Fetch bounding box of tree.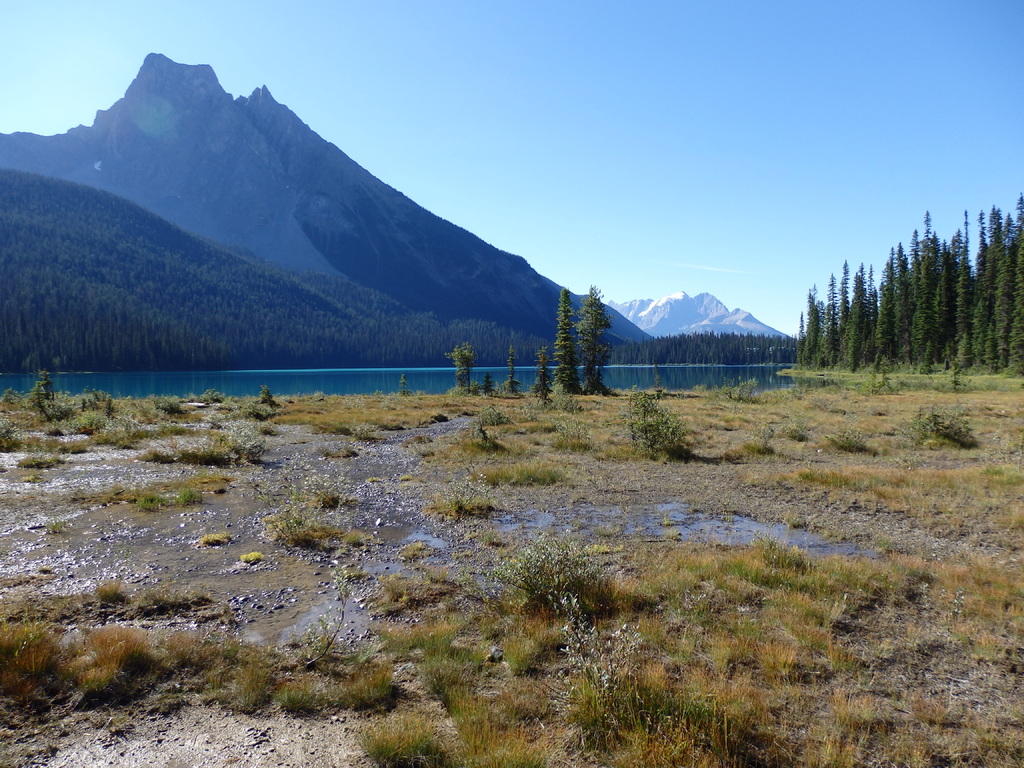
Bbox: <box>892,239,915,358</box>.
